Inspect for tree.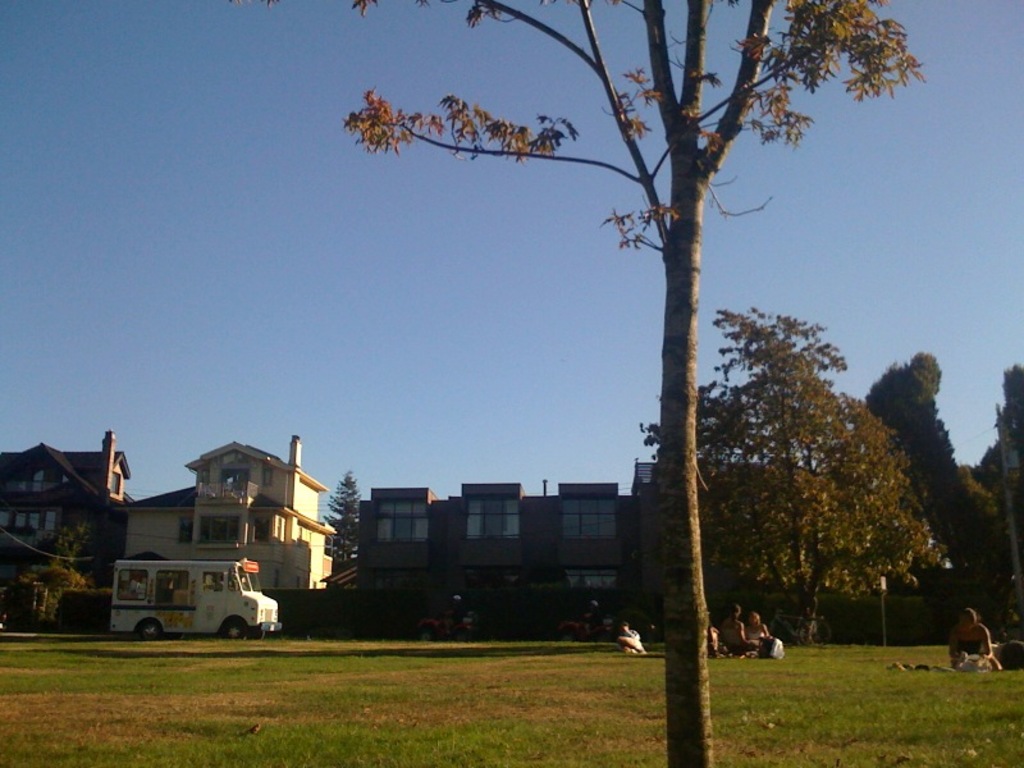
Inspection: box(321, 468, 366, 563).
